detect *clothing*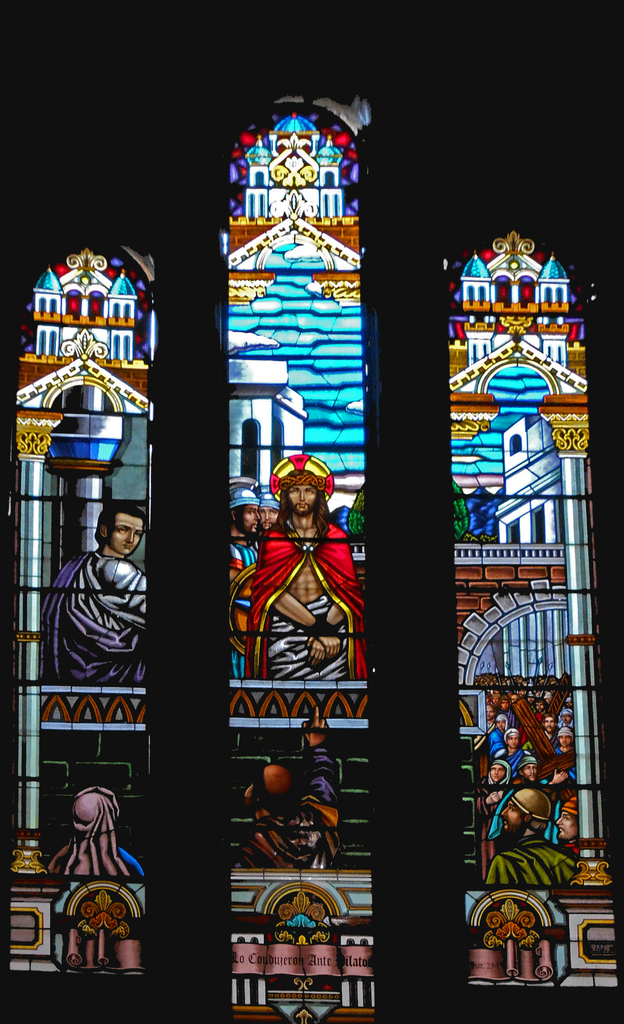
BBox(48, 510, 152, 716)
